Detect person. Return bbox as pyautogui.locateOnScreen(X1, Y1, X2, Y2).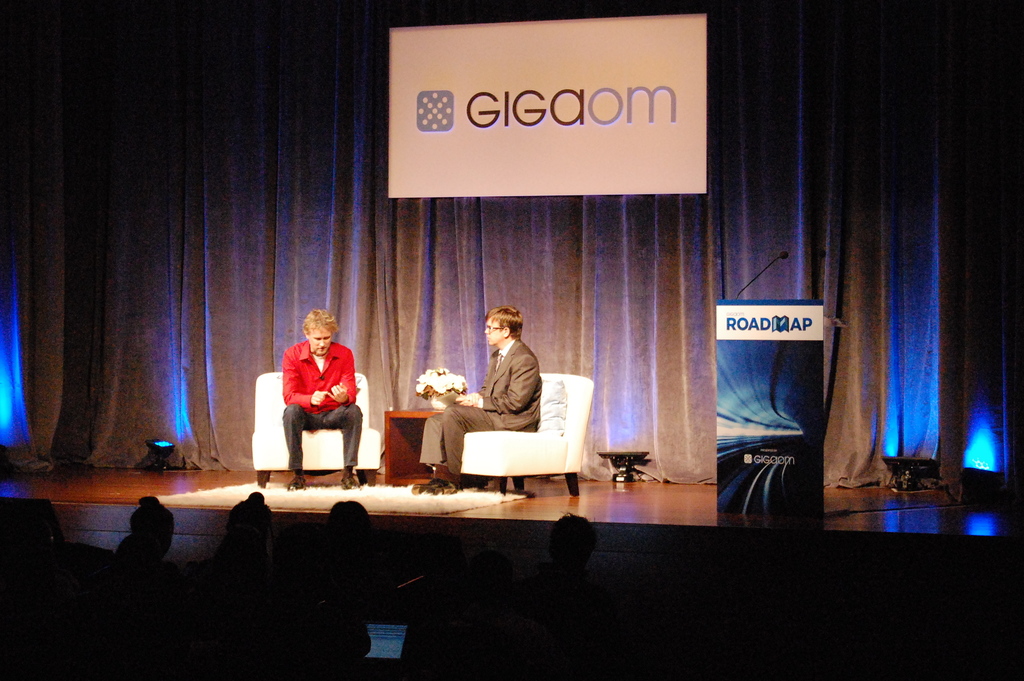
pyautogui.locateOnScreen(412, 307, 543, 501).
